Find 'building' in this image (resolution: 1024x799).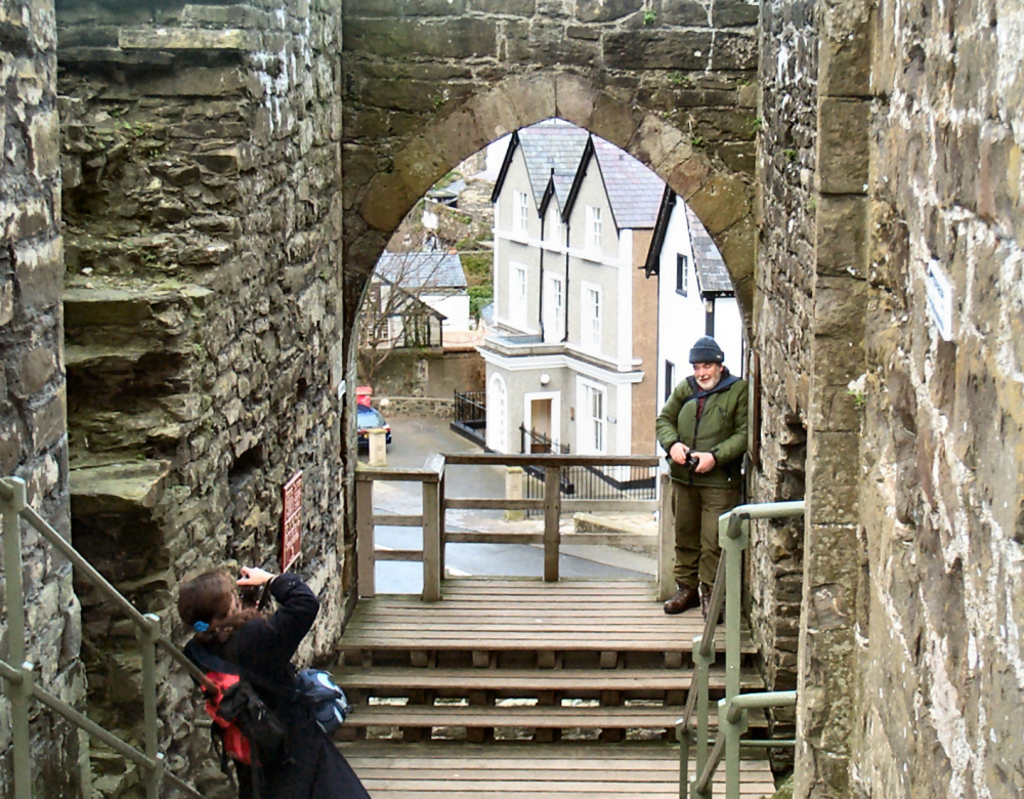
372,140,494,347.
